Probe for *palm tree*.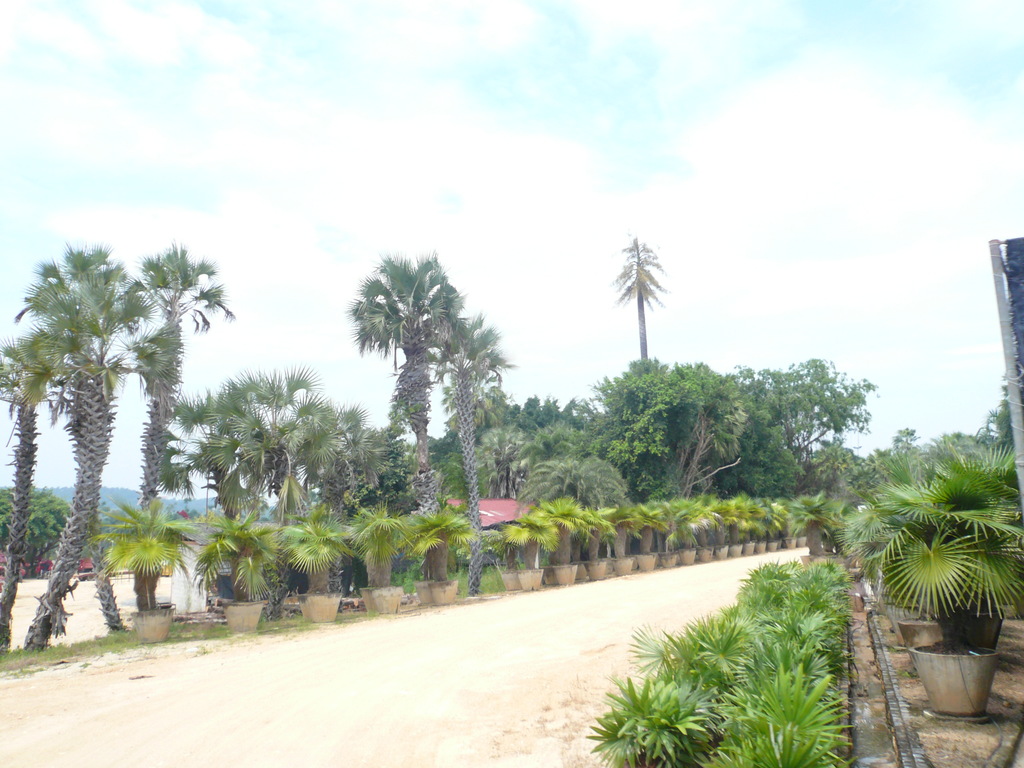
Probe result: bbox=(28, 246, 149, 648).
